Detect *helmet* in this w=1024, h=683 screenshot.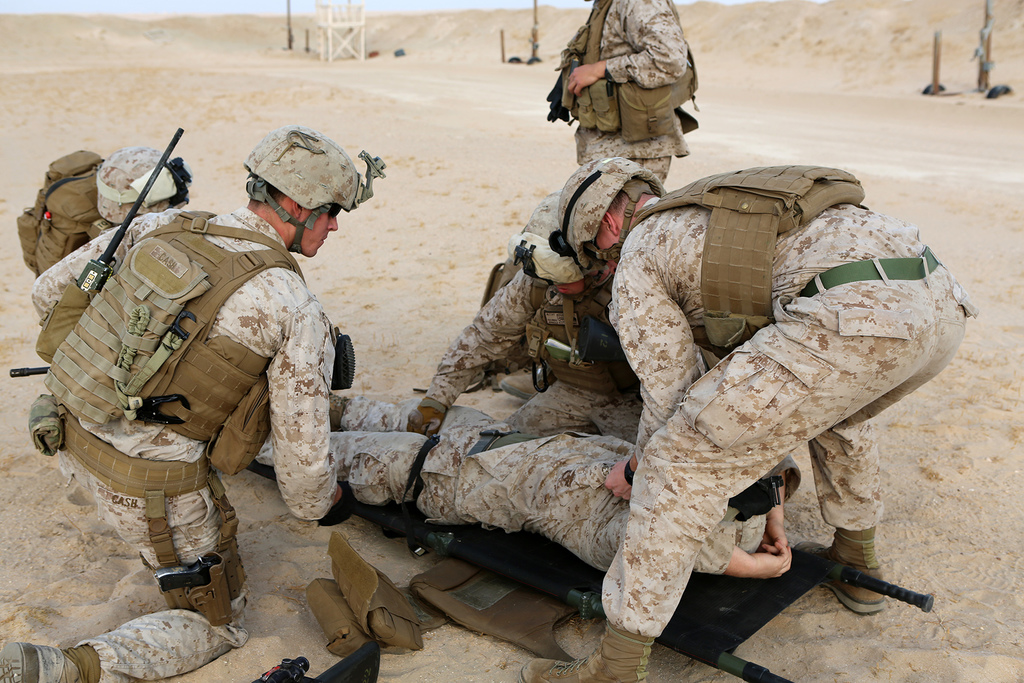
Detection: [97,144,191,229].
